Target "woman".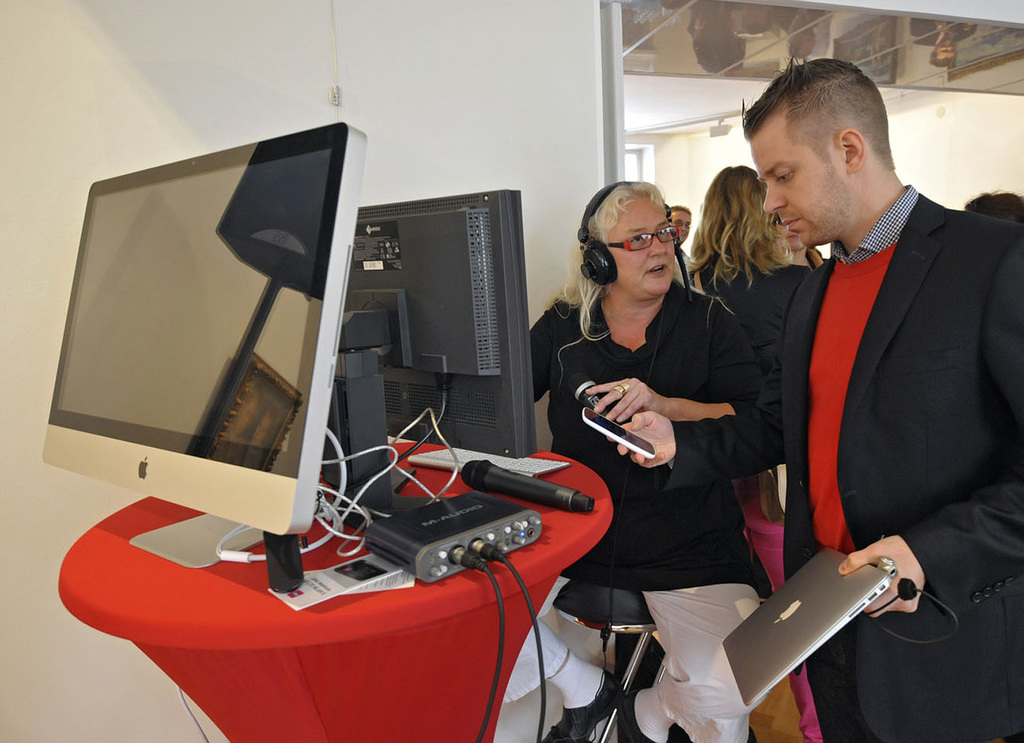
Target region: select_region(681, 164, 792, 313).
